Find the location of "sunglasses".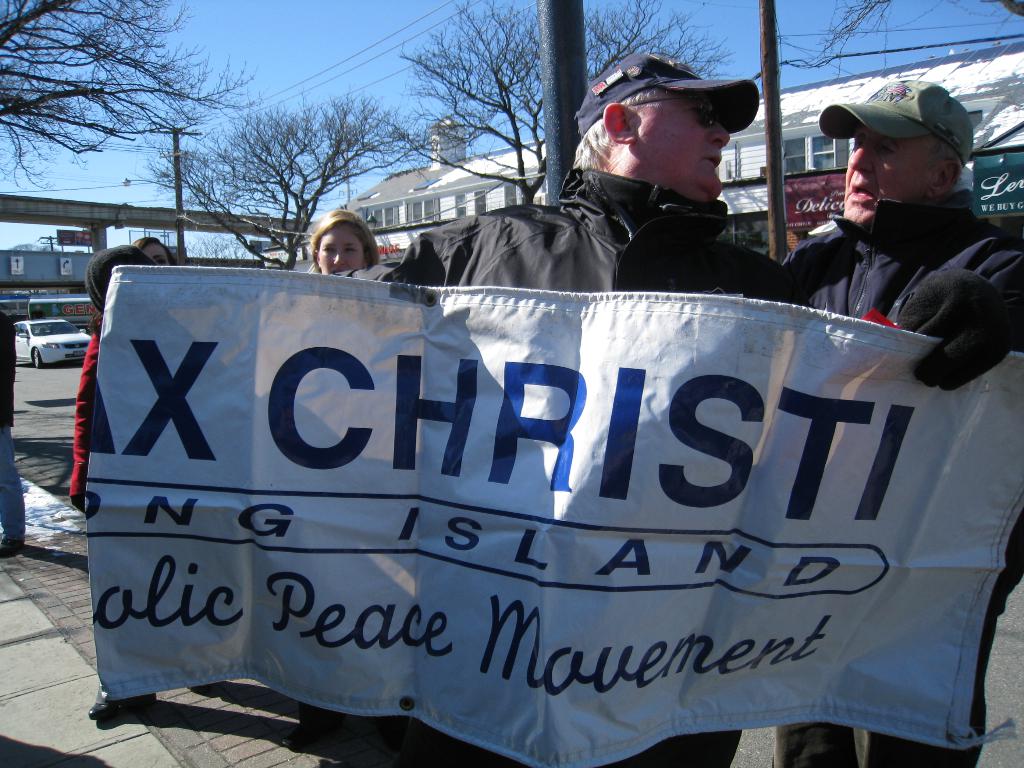
Location: detection(633, 93, 712, 127).
